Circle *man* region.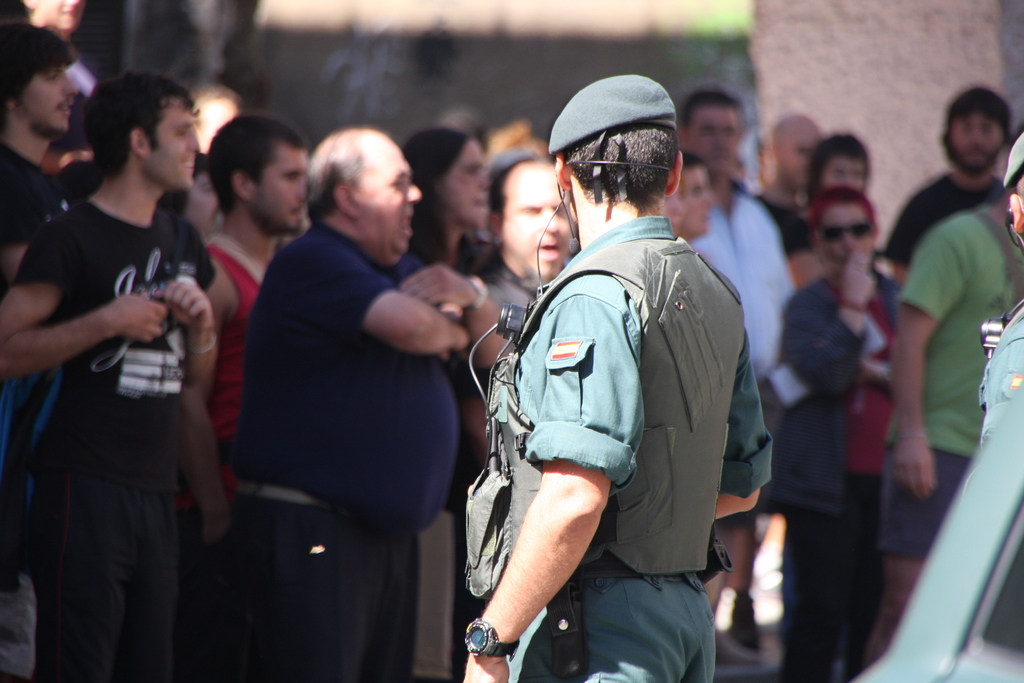
Region: box(860, 179, 1023, 672).
